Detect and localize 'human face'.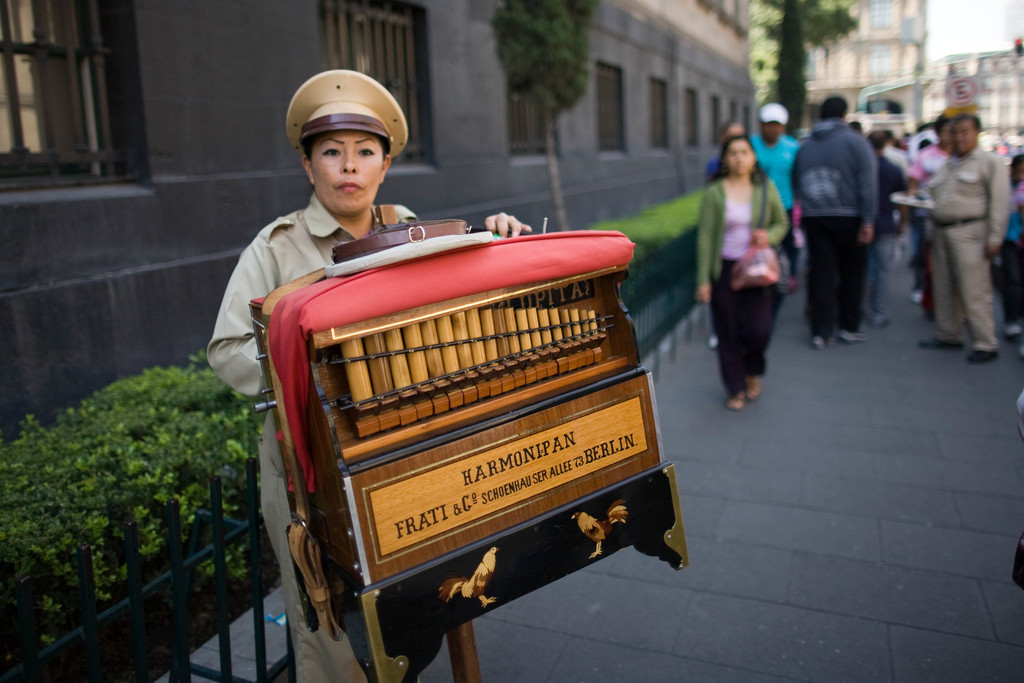
Localized at rect(305, 131, 385, 217).
